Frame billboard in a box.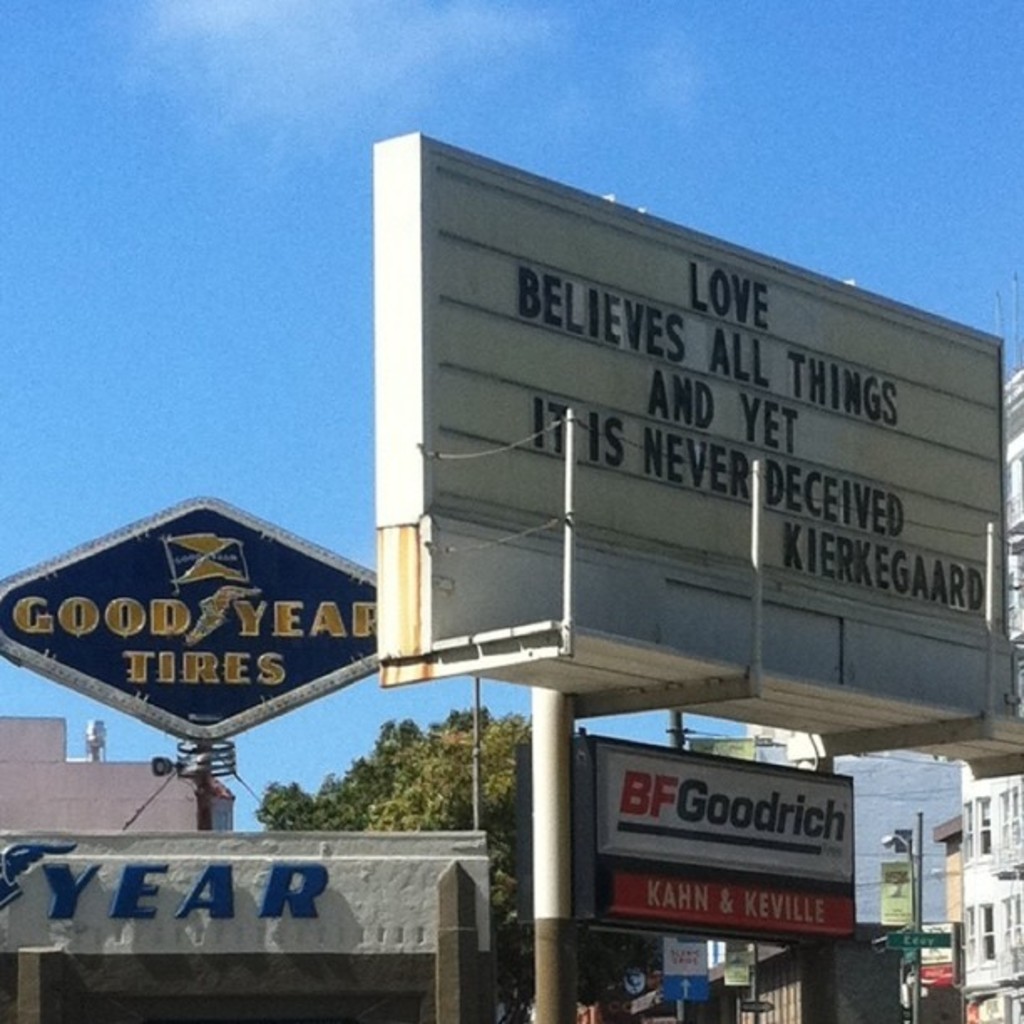
(left=581, top=746, right=845, bottom=922).
